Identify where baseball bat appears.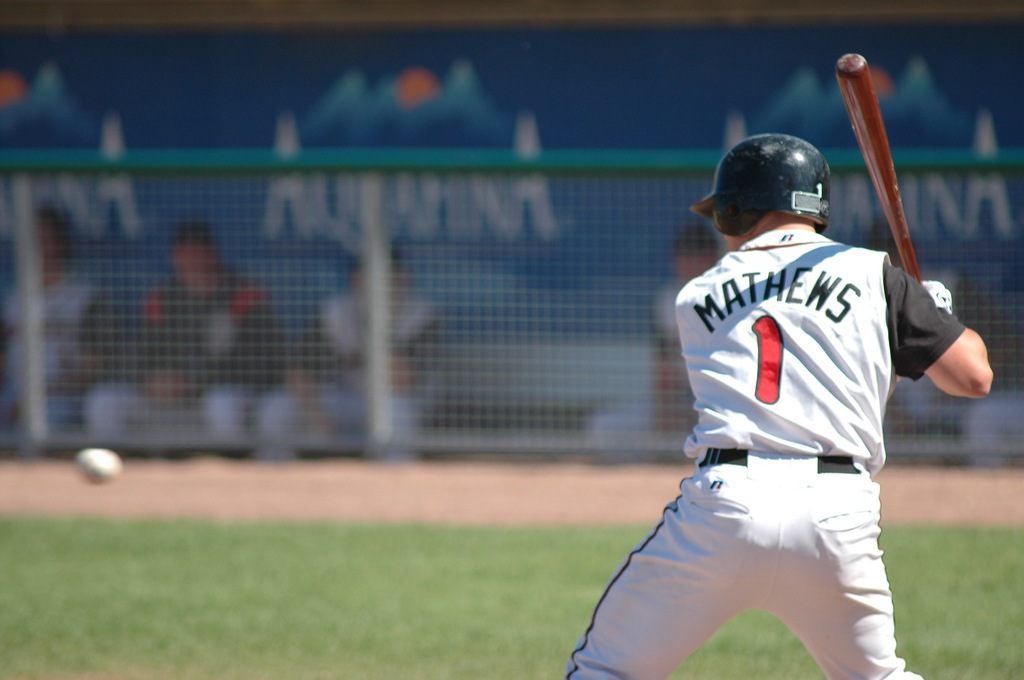
Appears at {"left": 838, "top": 50, "right": 922, "bottom": 287}.
